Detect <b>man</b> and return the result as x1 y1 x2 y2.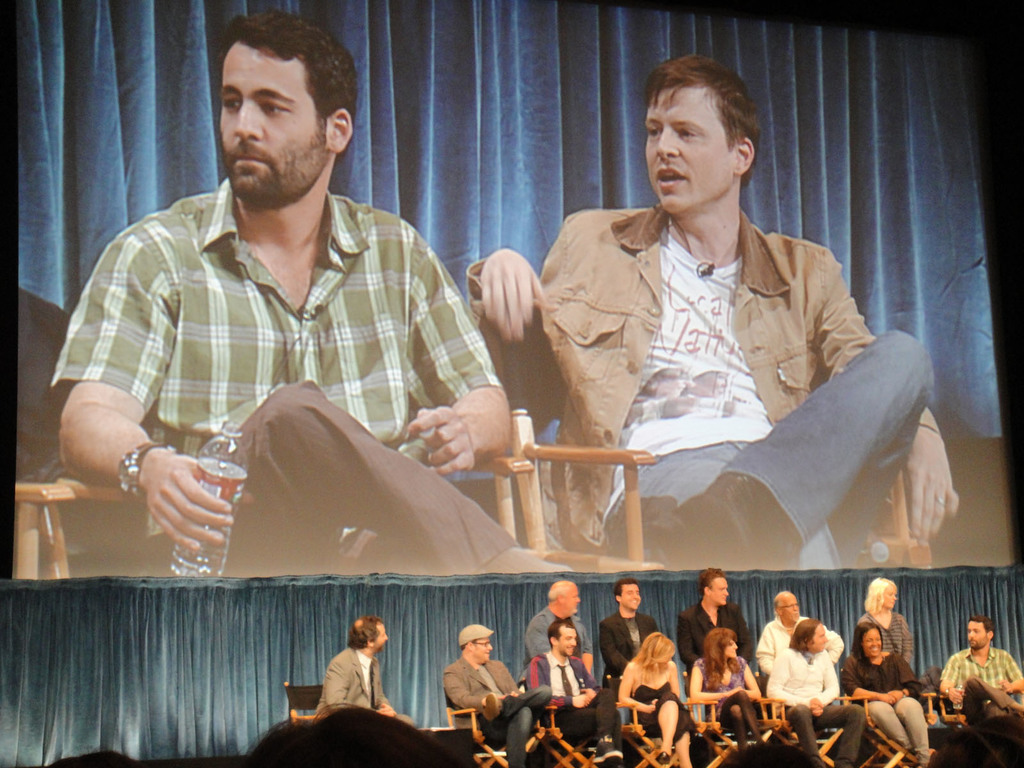
68 8 564 570.
